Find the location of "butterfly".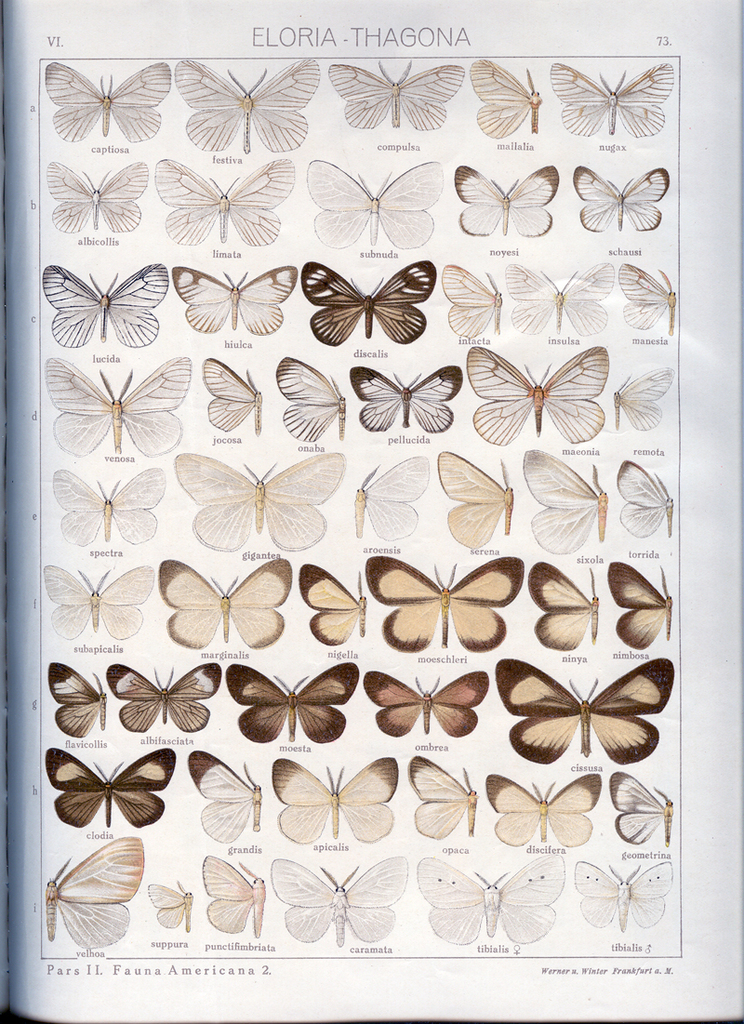
Location: <region>195, 846, 268, 942</region>.
